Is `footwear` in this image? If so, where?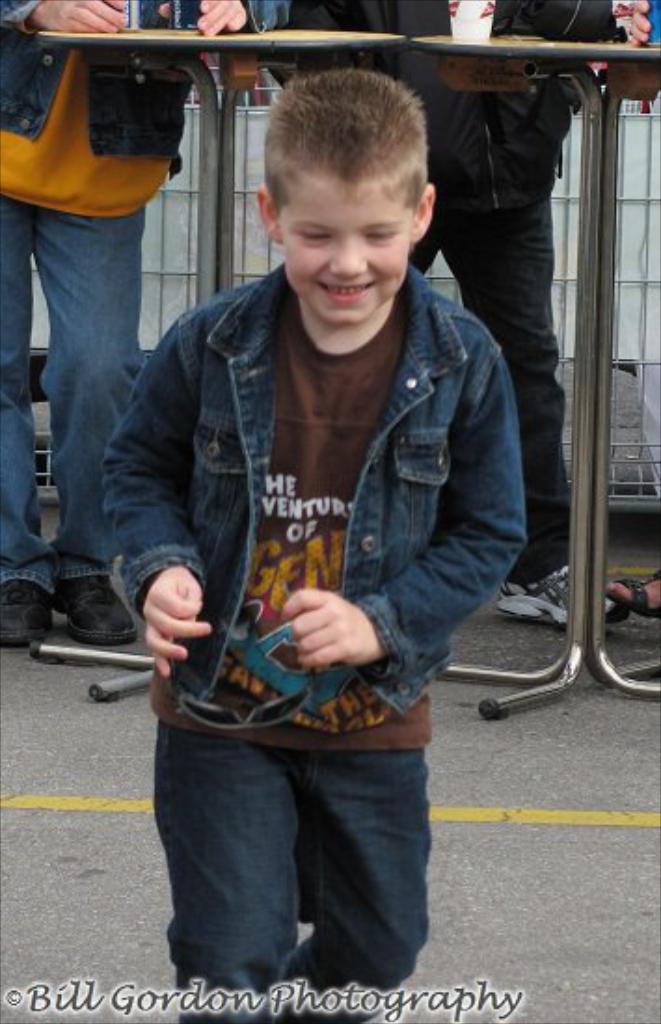
Yes, at bbox=[52, 560, 149, 637].
